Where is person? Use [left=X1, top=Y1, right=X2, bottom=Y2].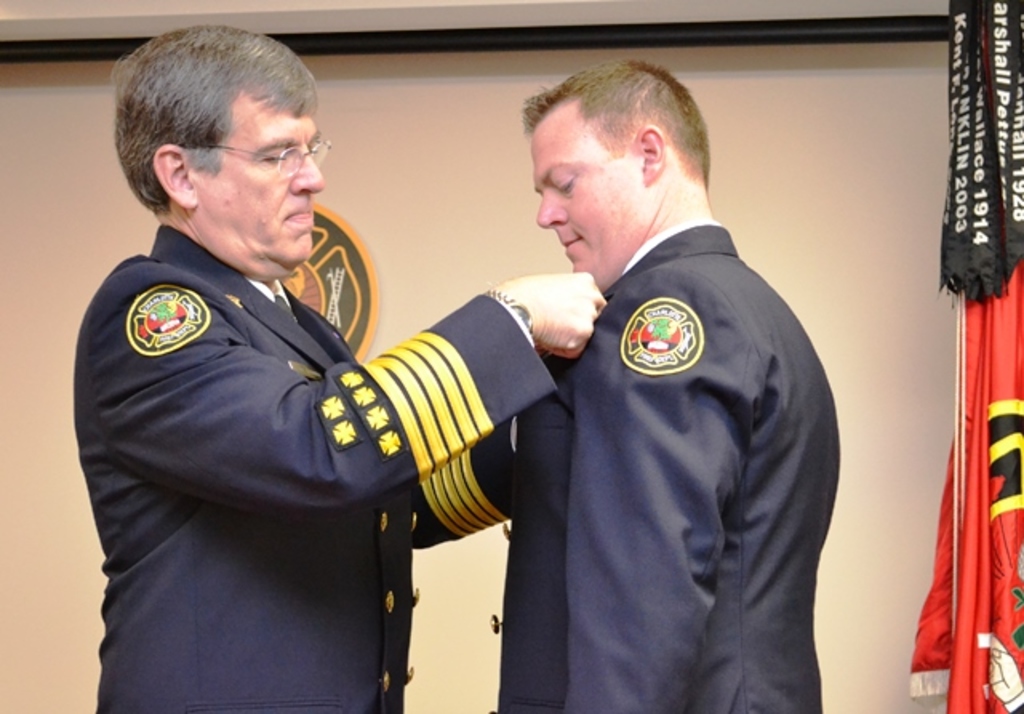
[left=493, top=53, right=834, bottom=711].
